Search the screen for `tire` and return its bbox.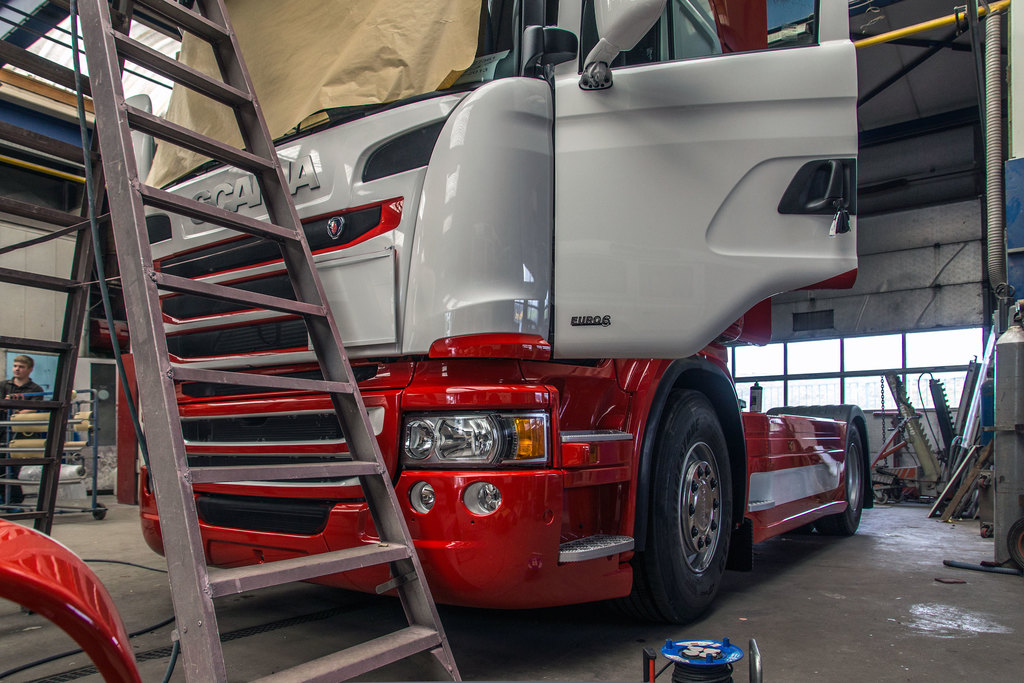
Found: bbox=[646, 375, 749, 638].
